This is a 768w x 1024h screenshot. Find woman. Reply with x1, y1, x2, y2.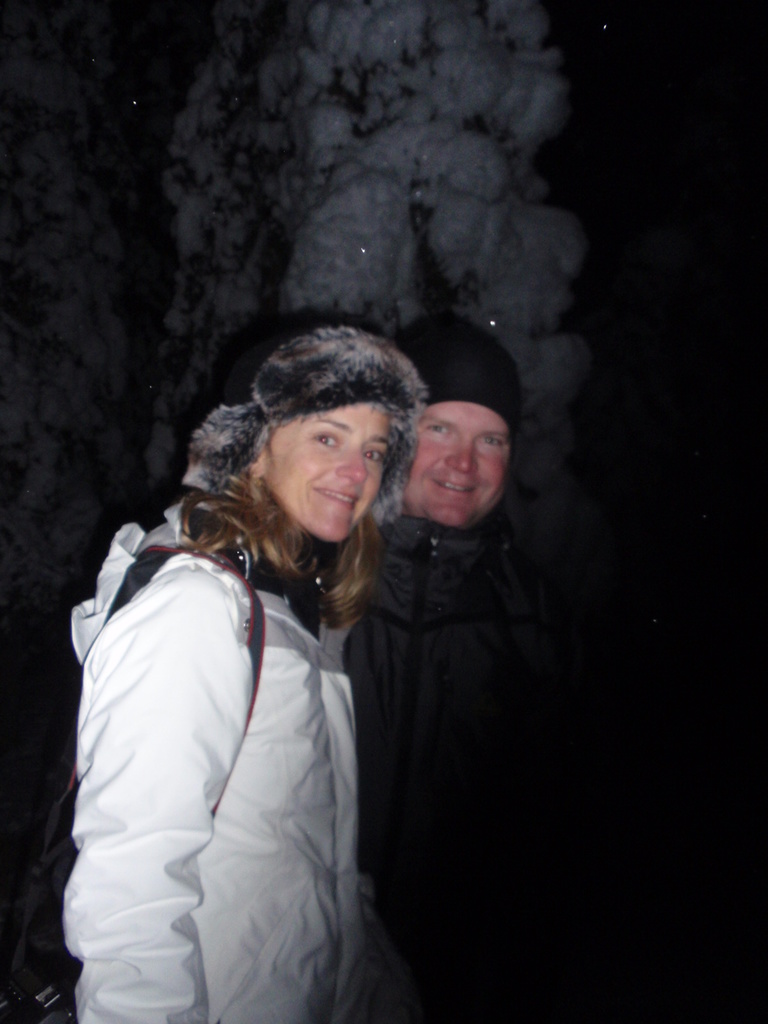
63, 323, 428, 1023.
